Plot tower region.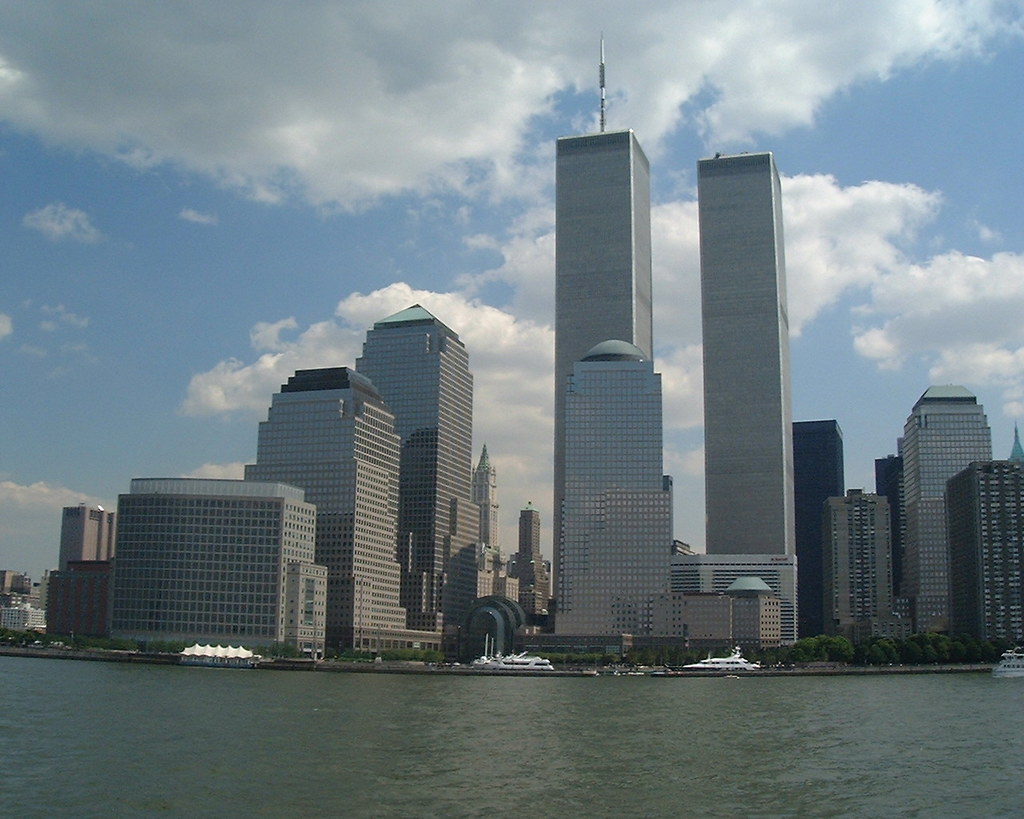
Plotted at 243/366/443/658.
